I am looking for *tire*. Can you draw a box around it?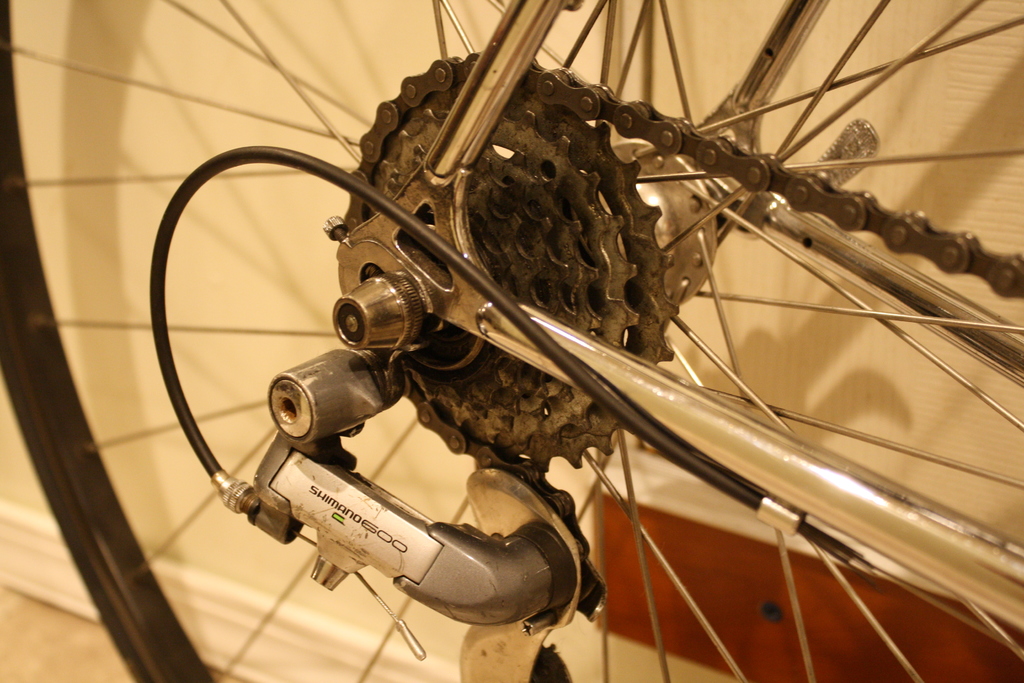
Sure, the bounding box is bbox(0, 0, 1023, 682).
